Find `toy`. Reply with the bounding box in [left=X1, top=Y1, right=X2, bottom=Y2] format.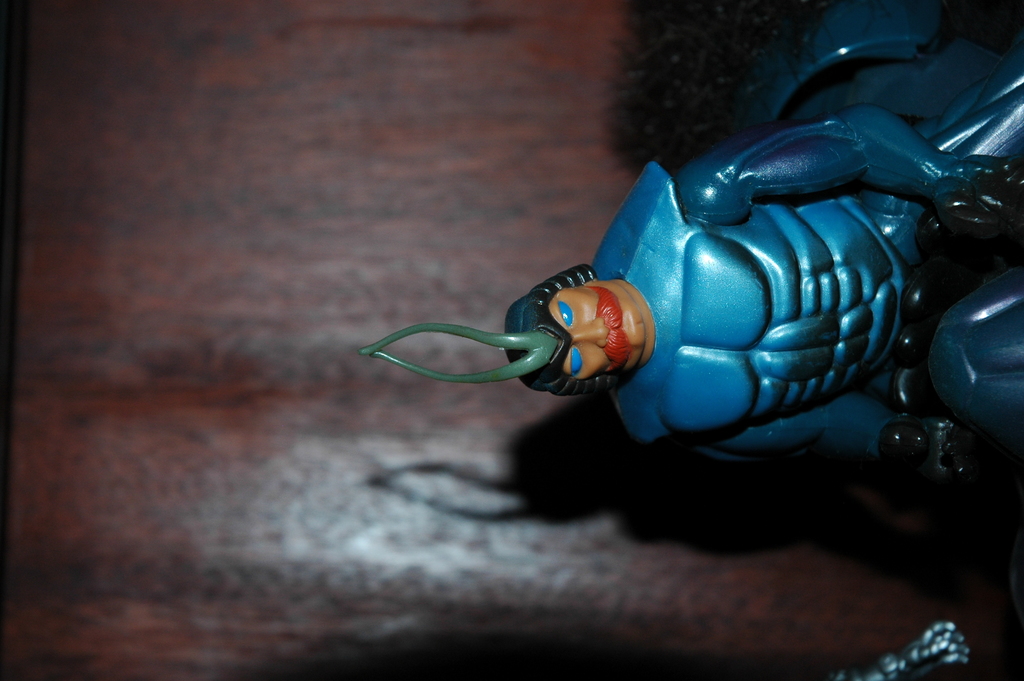
[left=328, top=0, right=1023, bottom=498].
